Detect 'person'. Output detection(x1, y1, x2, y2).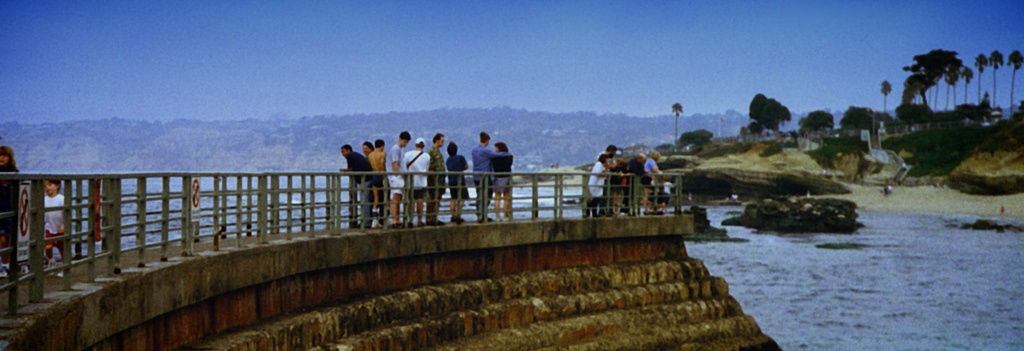
detection(427, 127, 448, 218).
